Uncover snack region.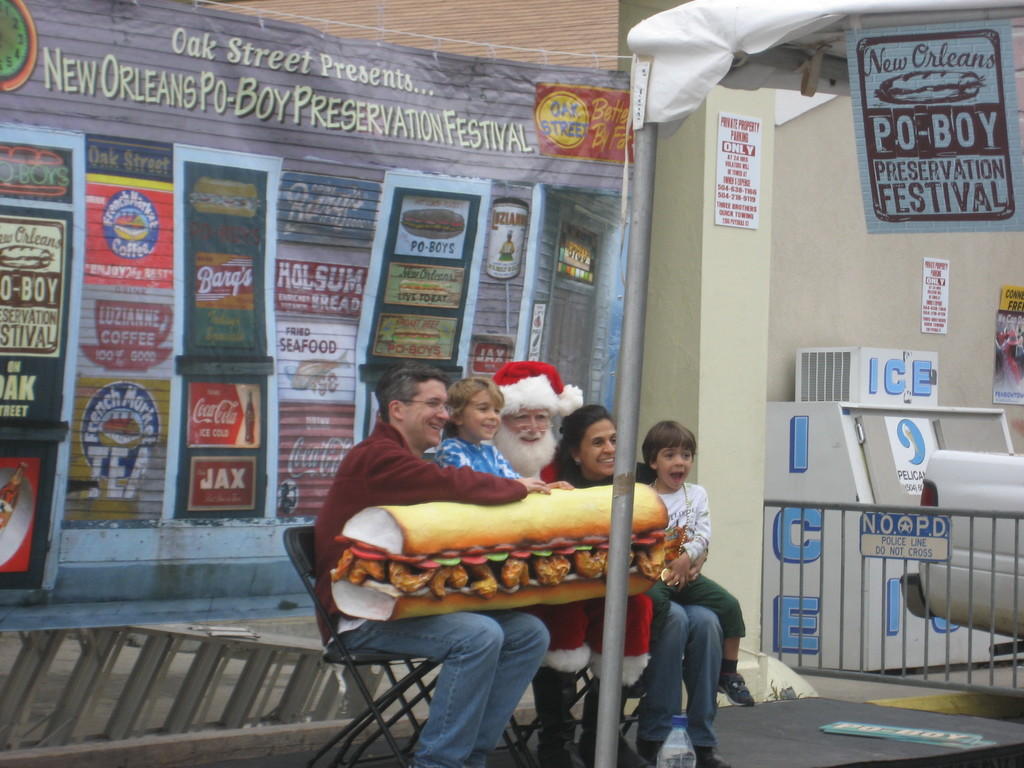
Uncovered: {"left": 278, "top": 487, "right": 706, "bottom": 625}.
